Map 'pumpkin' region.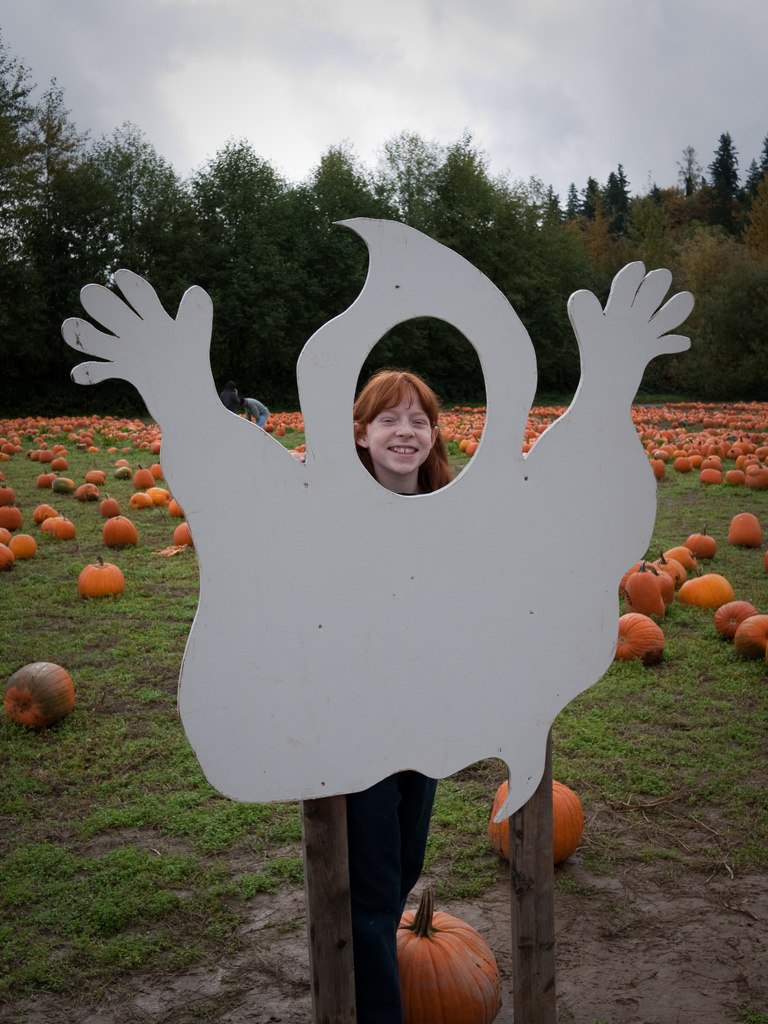
Mapped to <box>76,554,131,598</box>.
